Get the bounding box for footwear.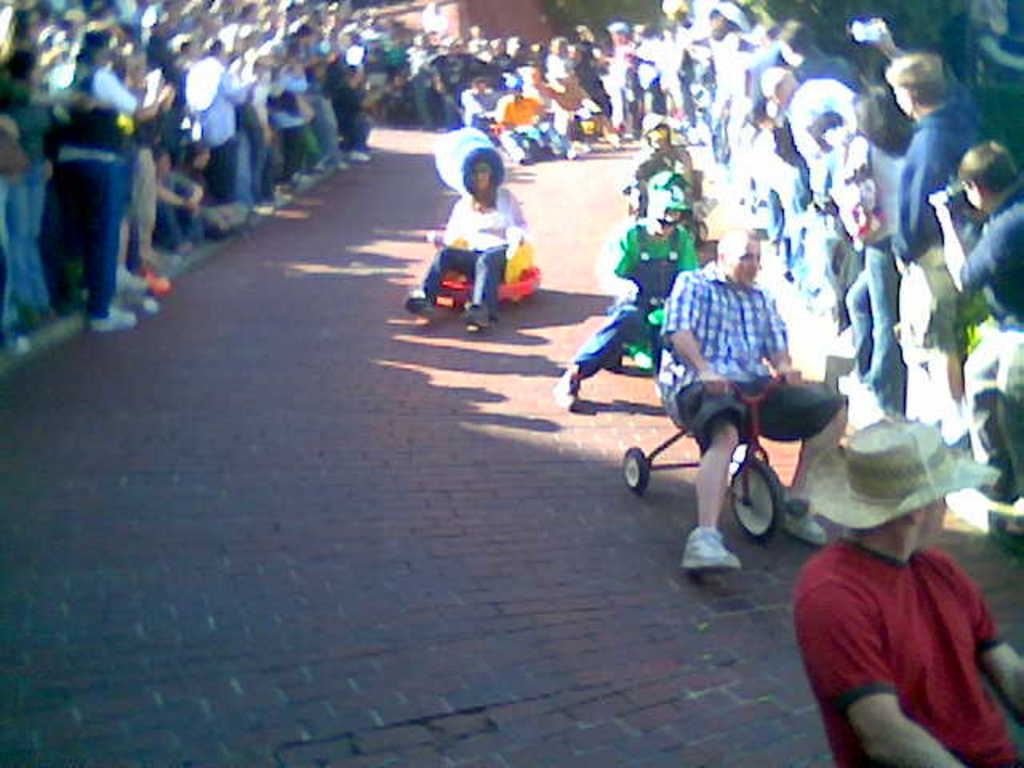
box=[550, 373, 581, 411].
